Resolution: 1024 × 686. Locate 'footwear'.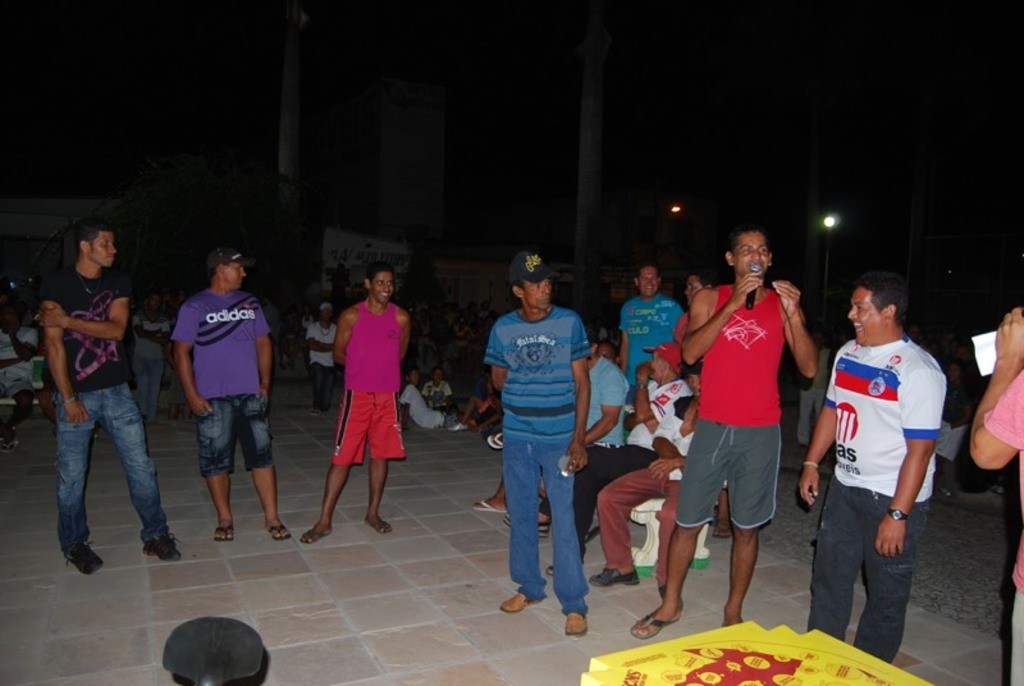
region(367, 518, 394, 530).
